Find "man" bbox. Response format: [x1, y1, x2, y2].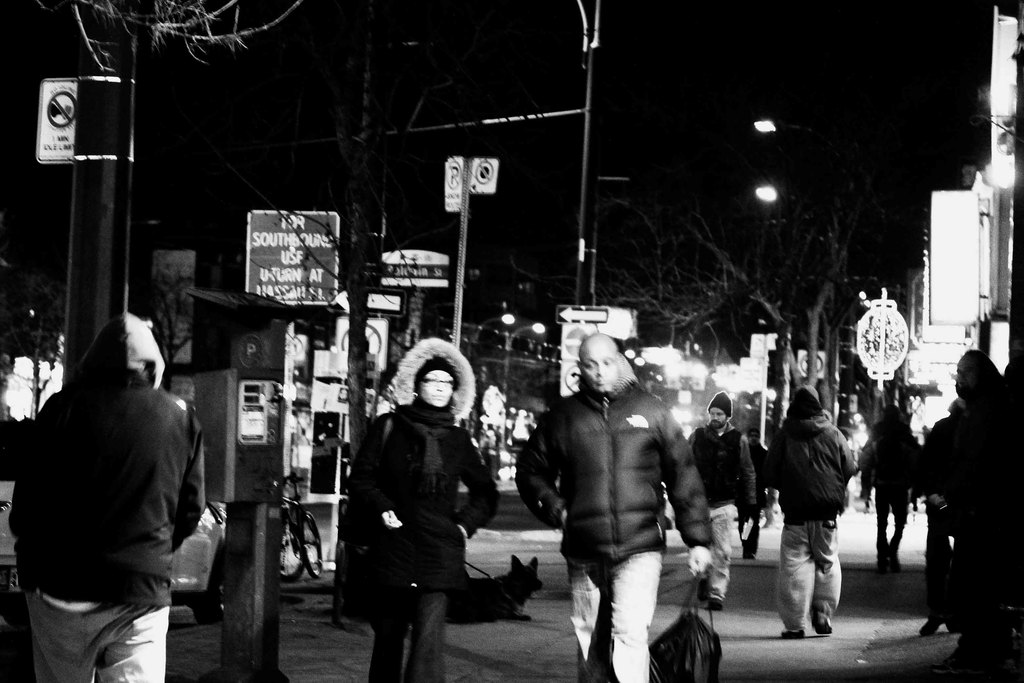
[6, 311, 207, 682].
